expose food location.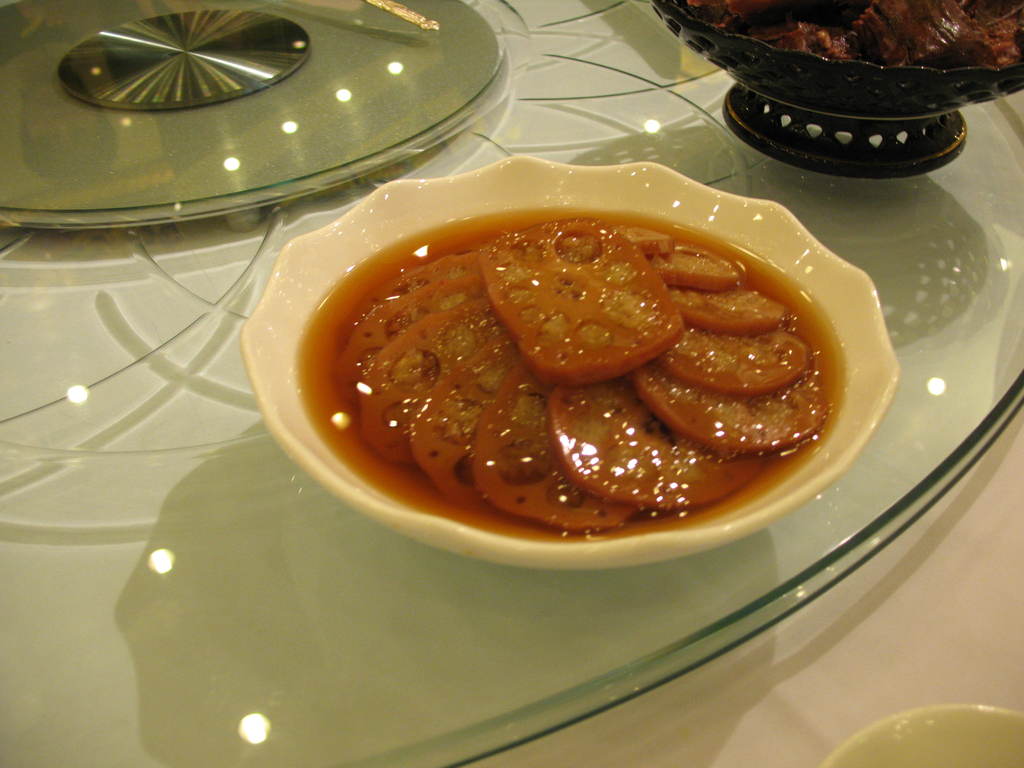
Exposed at (left=680, top=0, right=1023, bottom=72).
